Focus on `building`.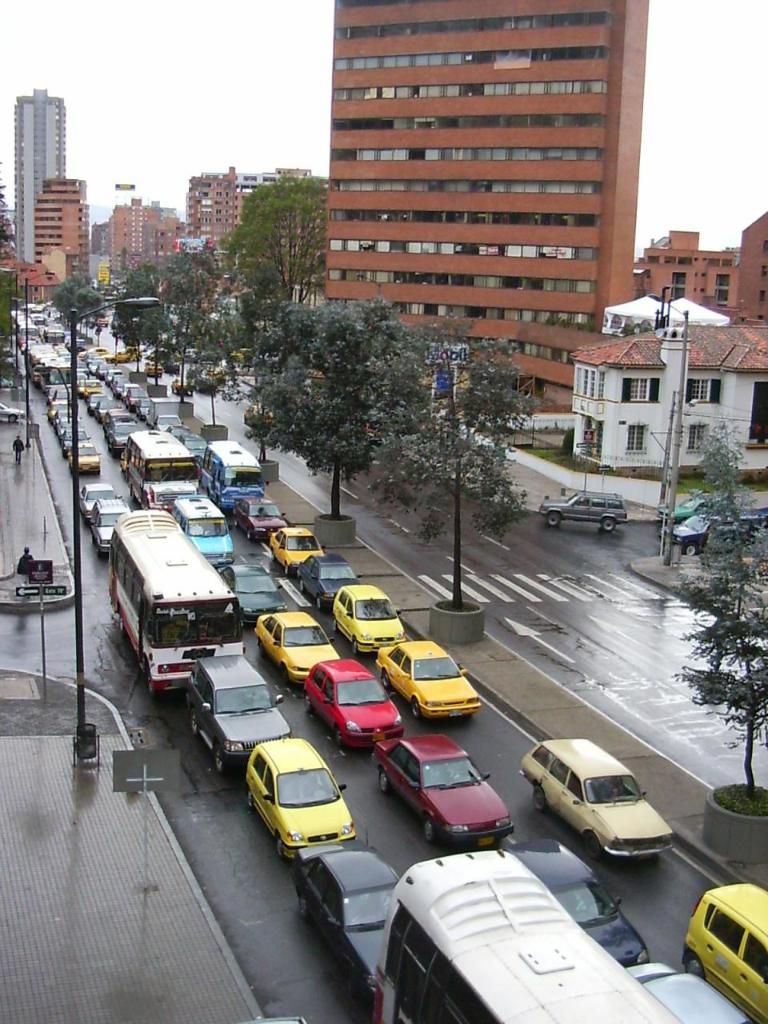
Focused at detection(737, 212, 767, 316).
